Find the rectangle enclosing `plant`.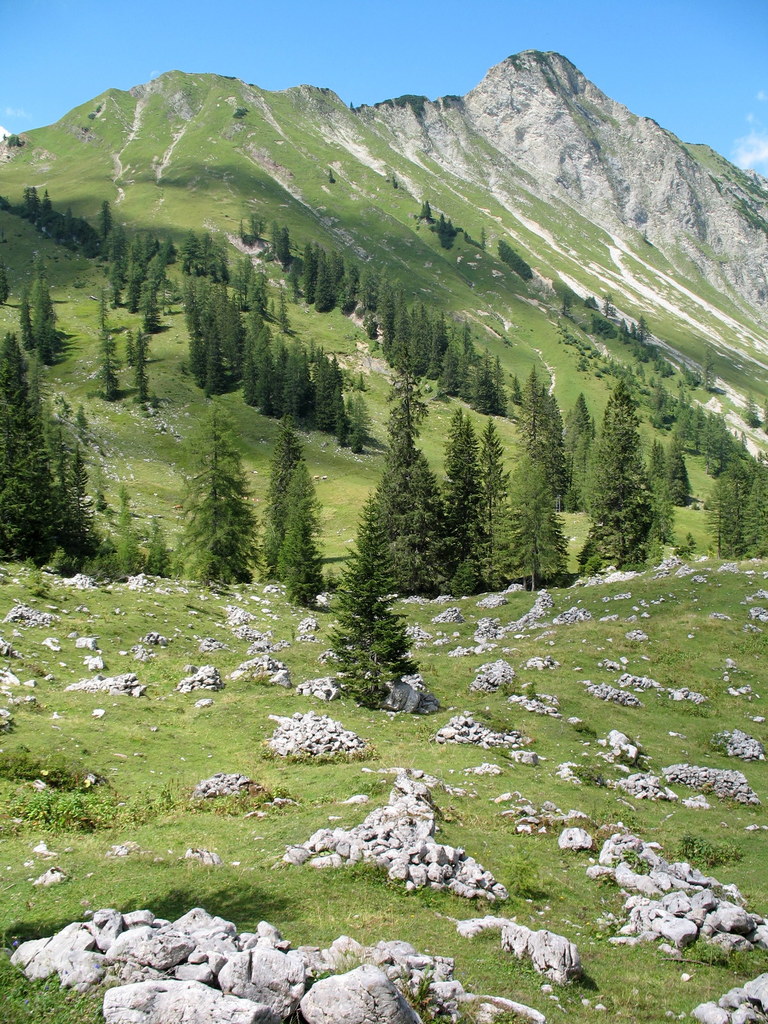
box(98, 479, 152, 573).
